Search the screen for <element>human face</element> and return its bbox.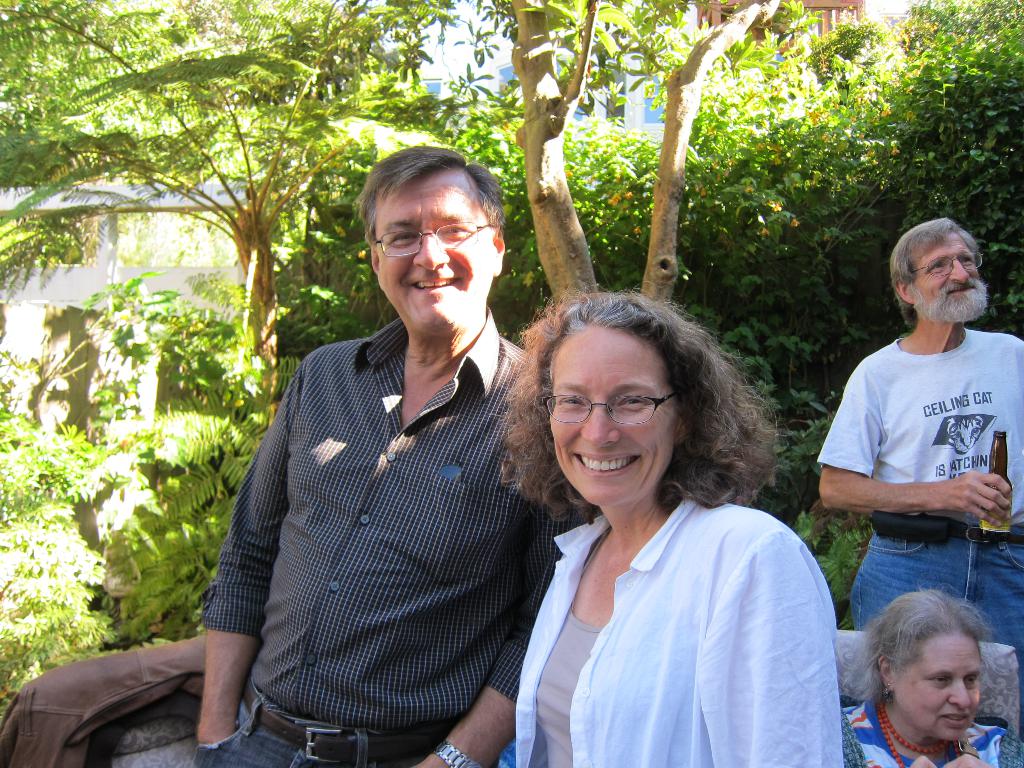
Found: [left=553, top=322, right=677, bottom=504].
